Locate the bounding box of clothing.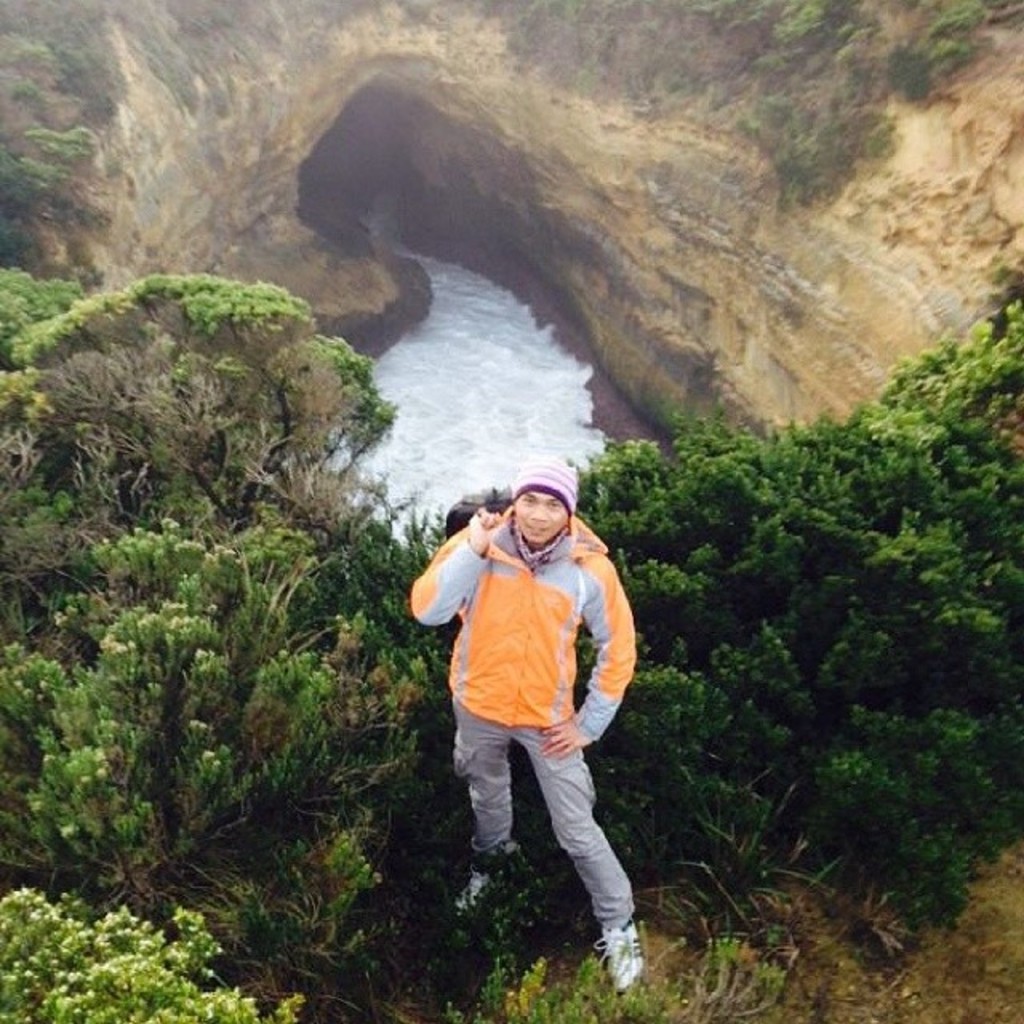
Bounding box: detection(408, 496, 648, 926).
